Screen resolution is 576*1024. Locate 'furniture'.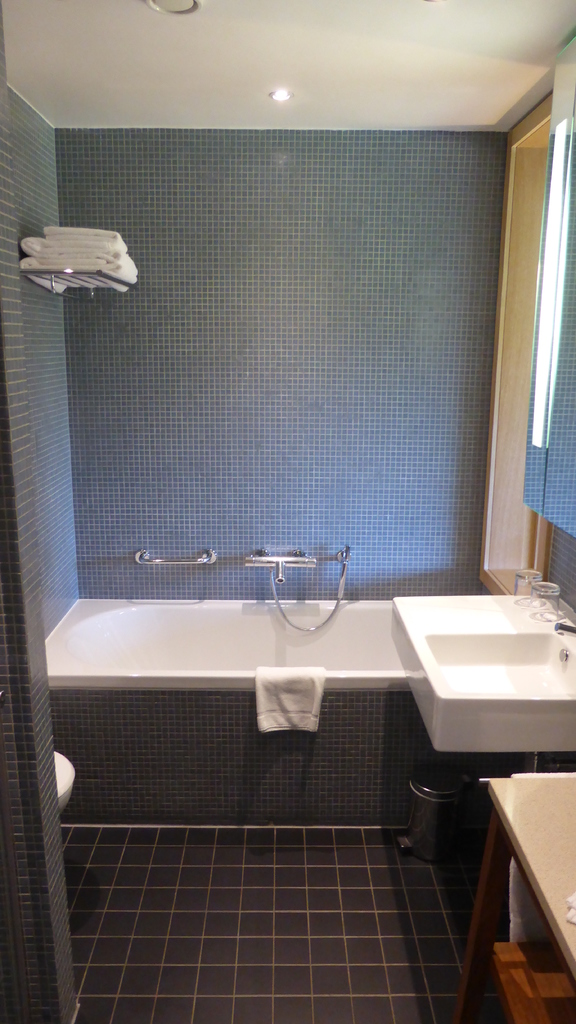
box(483, 767, 575, 1023).
